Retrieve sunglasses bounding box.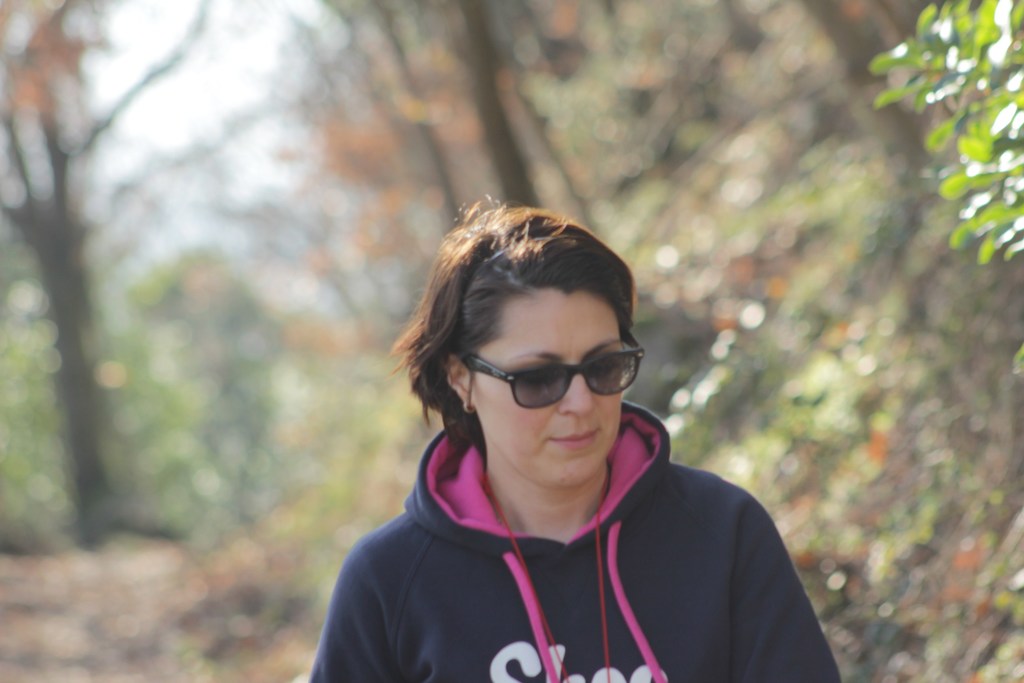
Bounding box: x1=465 y1=331 x2=649 y2=408.
